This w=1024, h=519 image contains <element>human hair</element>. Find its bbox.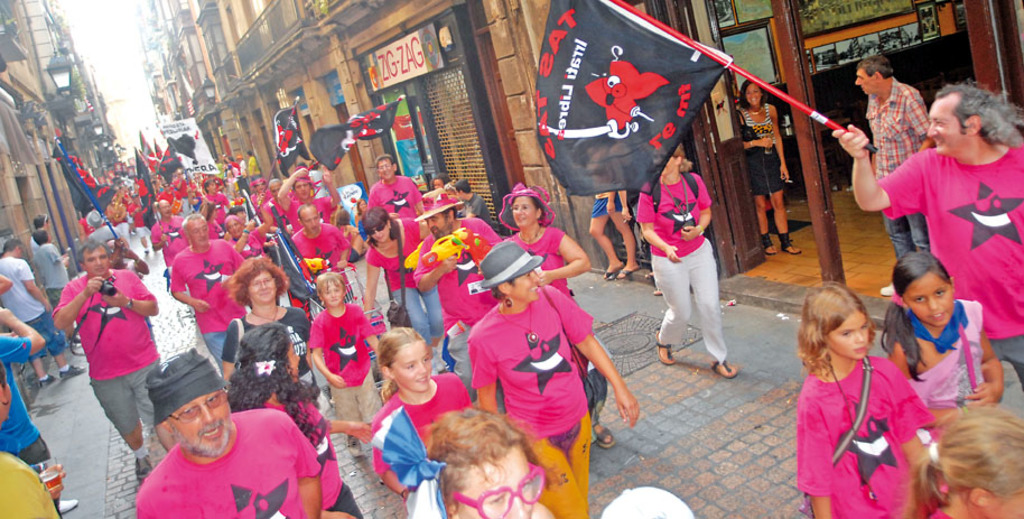
(436, 205, 457, 222).
